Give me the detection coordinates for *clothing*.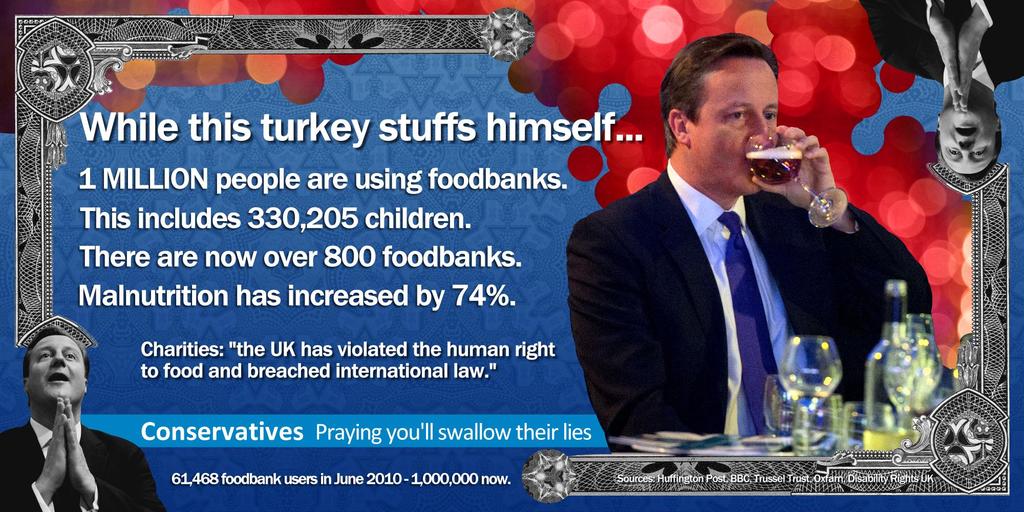
{"x1": 3, "y1": 364, "x2": 138, "y2": 511}.
